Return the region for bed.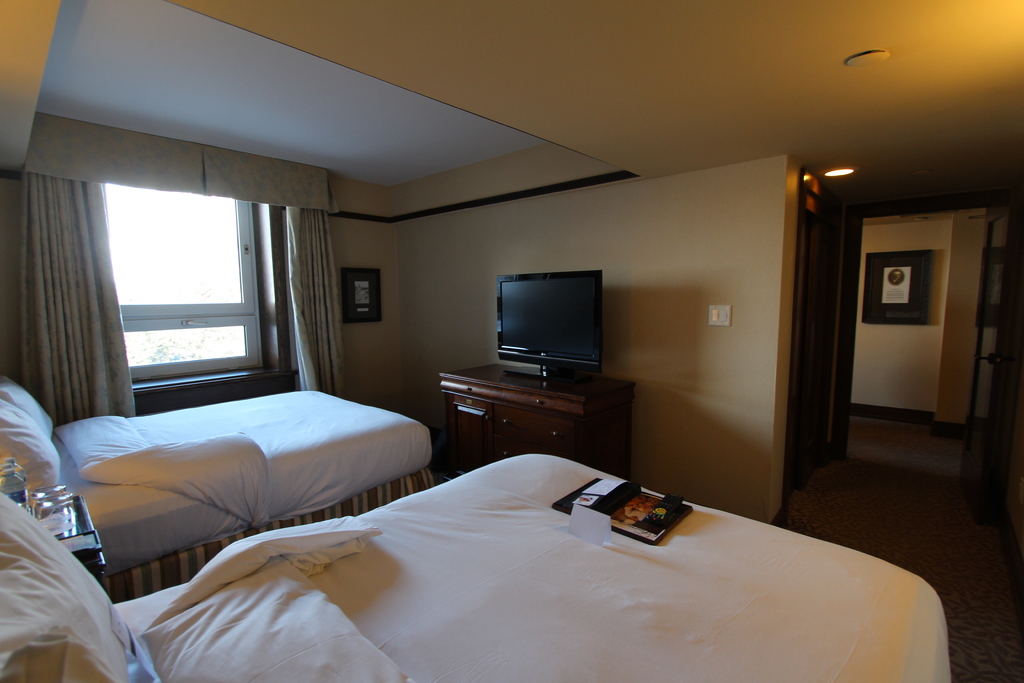
[x1=0, y1=450, x2=949, y2=680].
